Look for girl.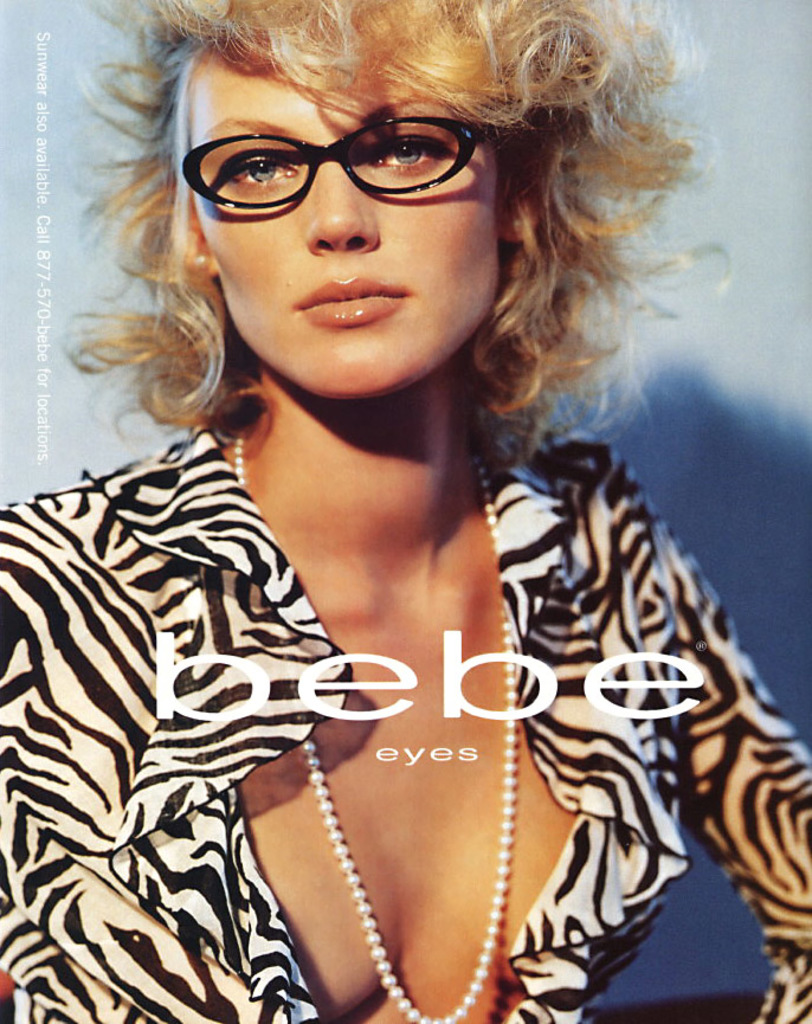
Found: [0, 0, 811, 1023].
